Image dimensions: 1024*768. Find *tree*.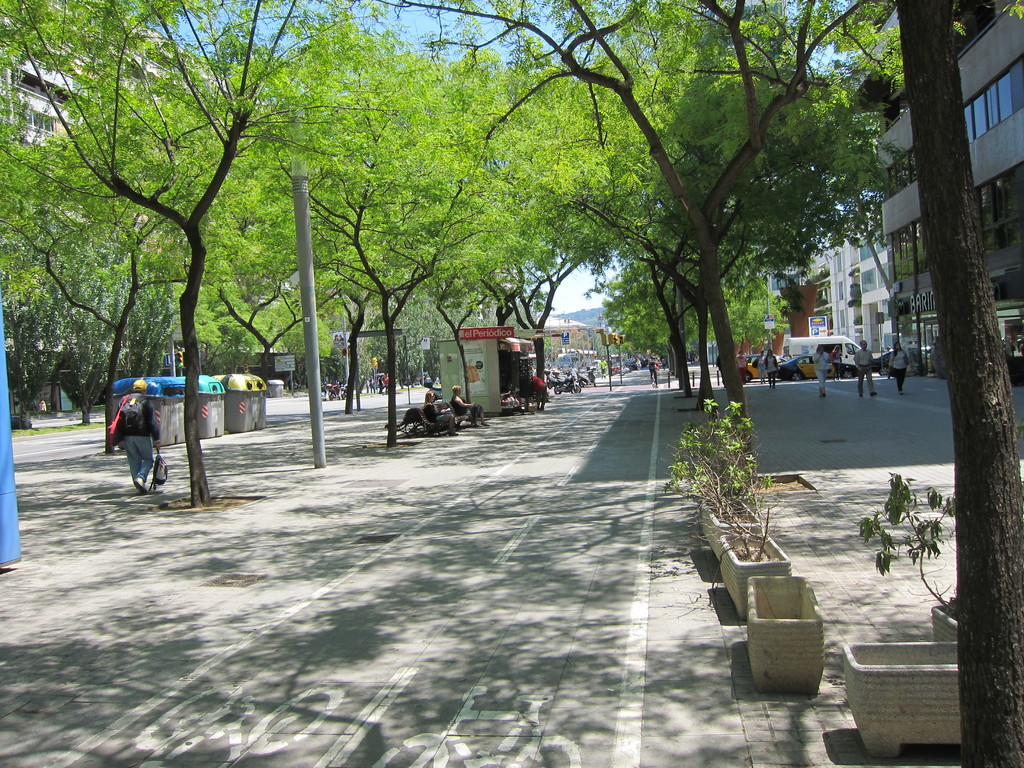
bbox(884, 3, 1021, 767).
